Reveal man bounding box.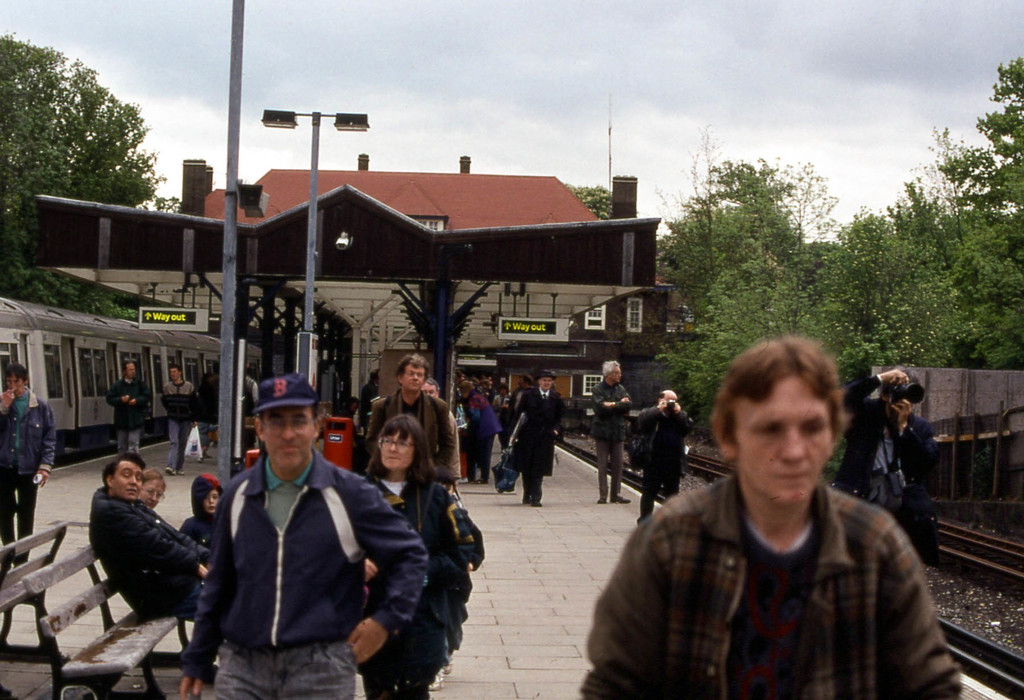
Revealed: crop(105, 359, 153, 463).
